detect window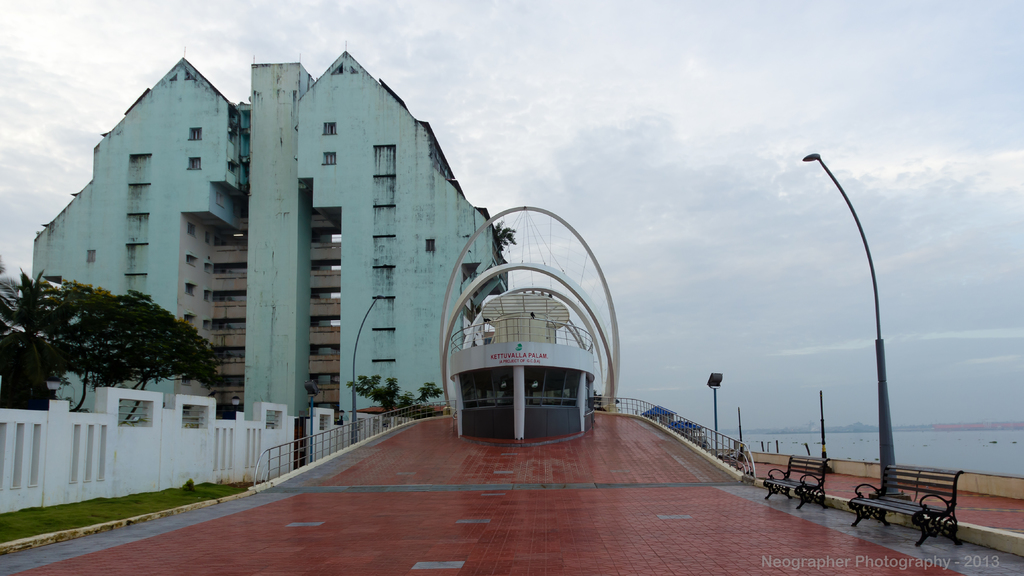
locate(83, 249, 100, 264)
